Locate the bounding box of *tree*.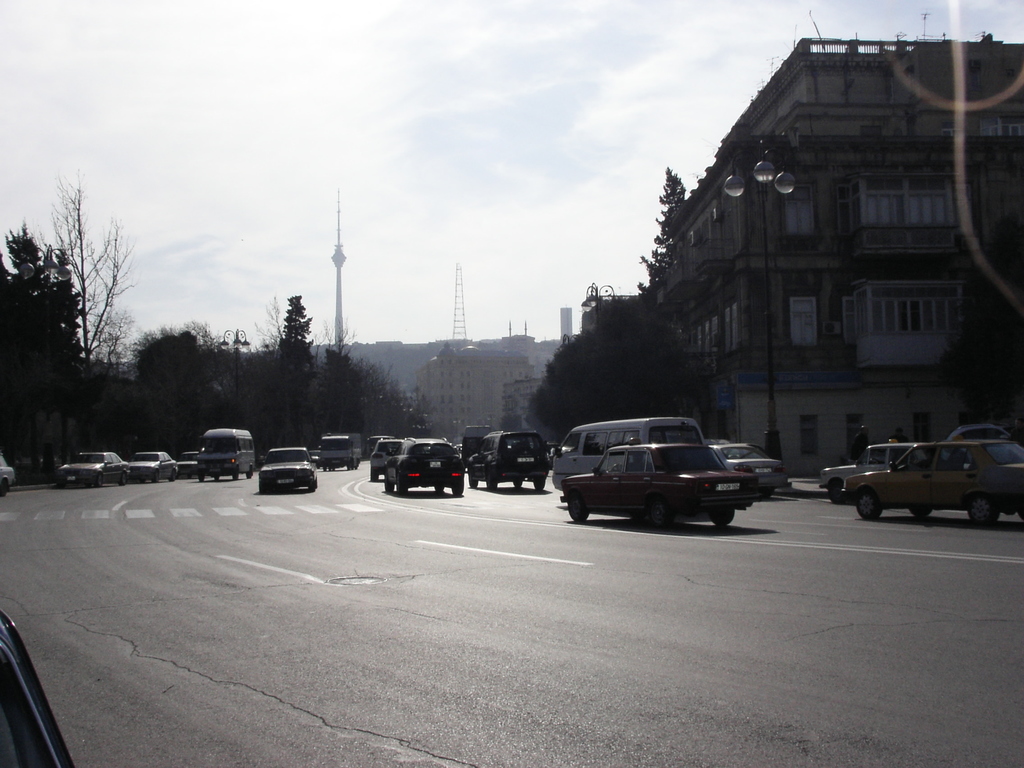
Bounding box: {"x1": 11, "y1": 156, "x2": 152, "y2": 463}.
